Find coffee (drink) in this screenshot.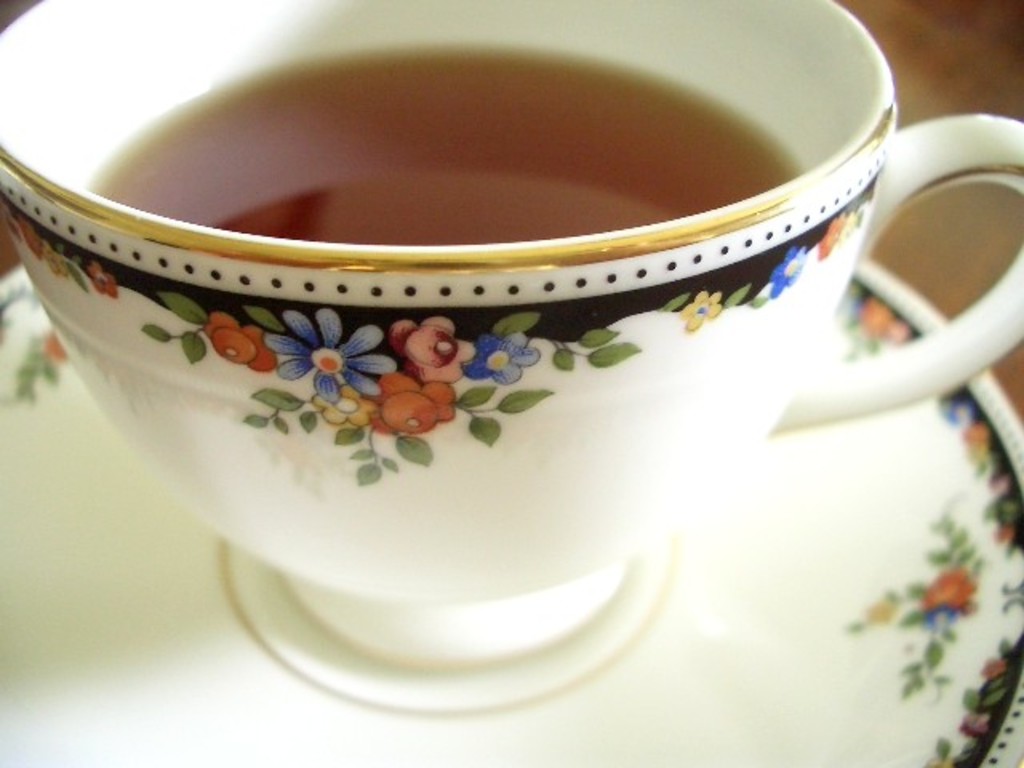
The bounding box for coffee (drink) is locate(88, 45, 805, 261).
